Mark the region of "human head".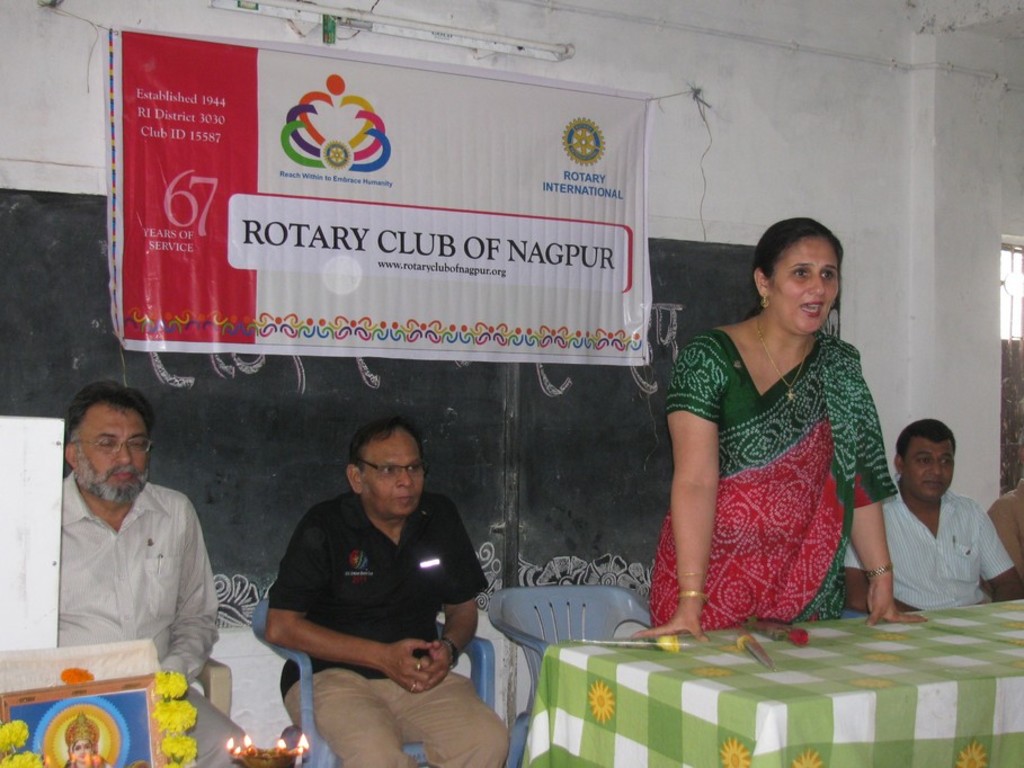
Region: {"x1": 63, "y1": 378, "x2": 155, "y2": 509}.
